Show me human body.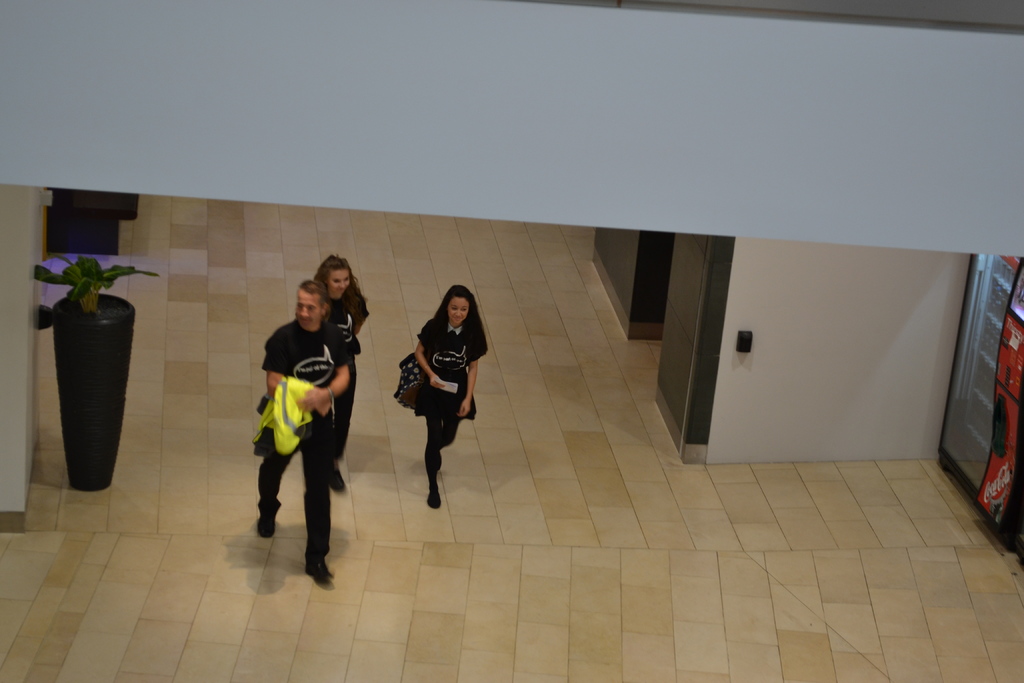
human body is here: [315, 257, 369, 490].
